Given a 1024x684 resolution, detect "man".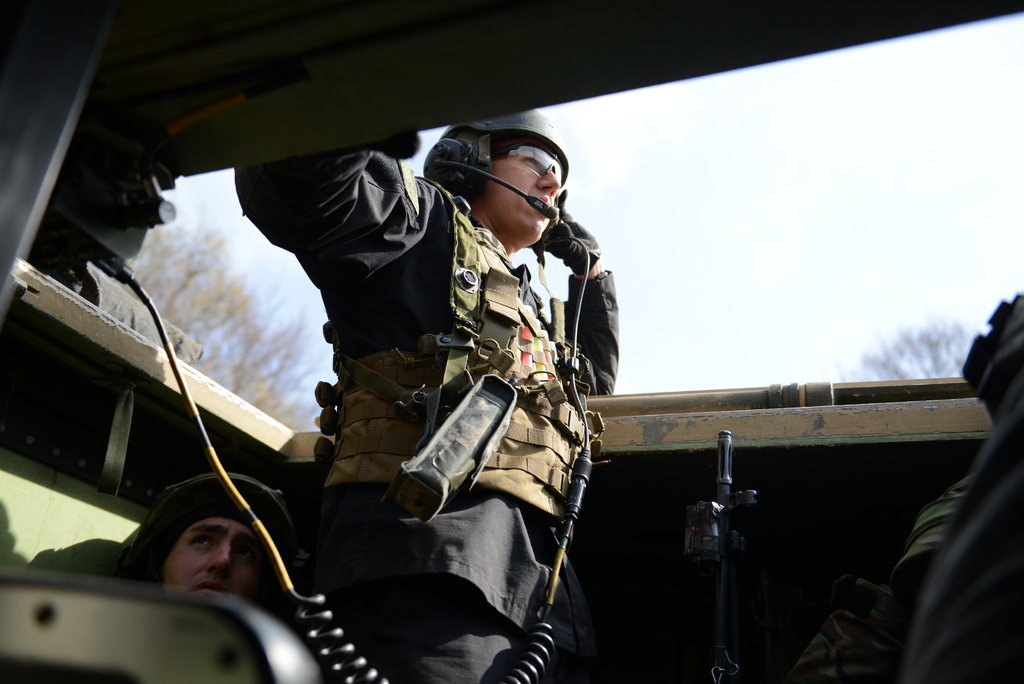
125 466 328 615.
